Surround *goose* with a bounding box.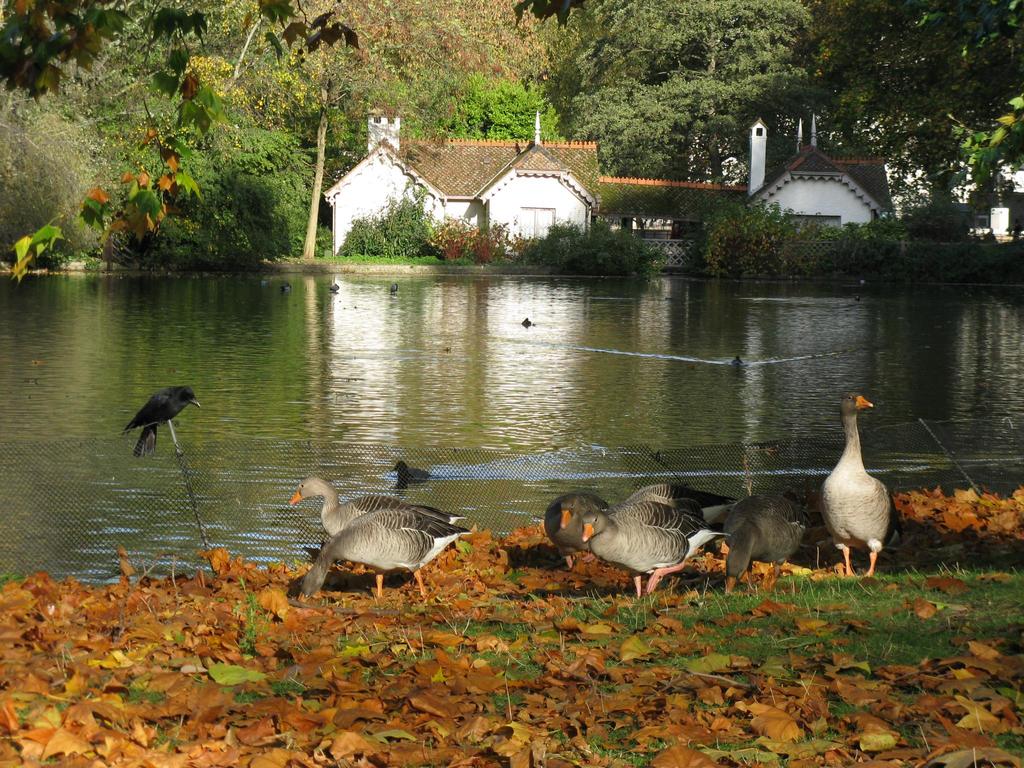
crop(294, 390, 906, 596).
